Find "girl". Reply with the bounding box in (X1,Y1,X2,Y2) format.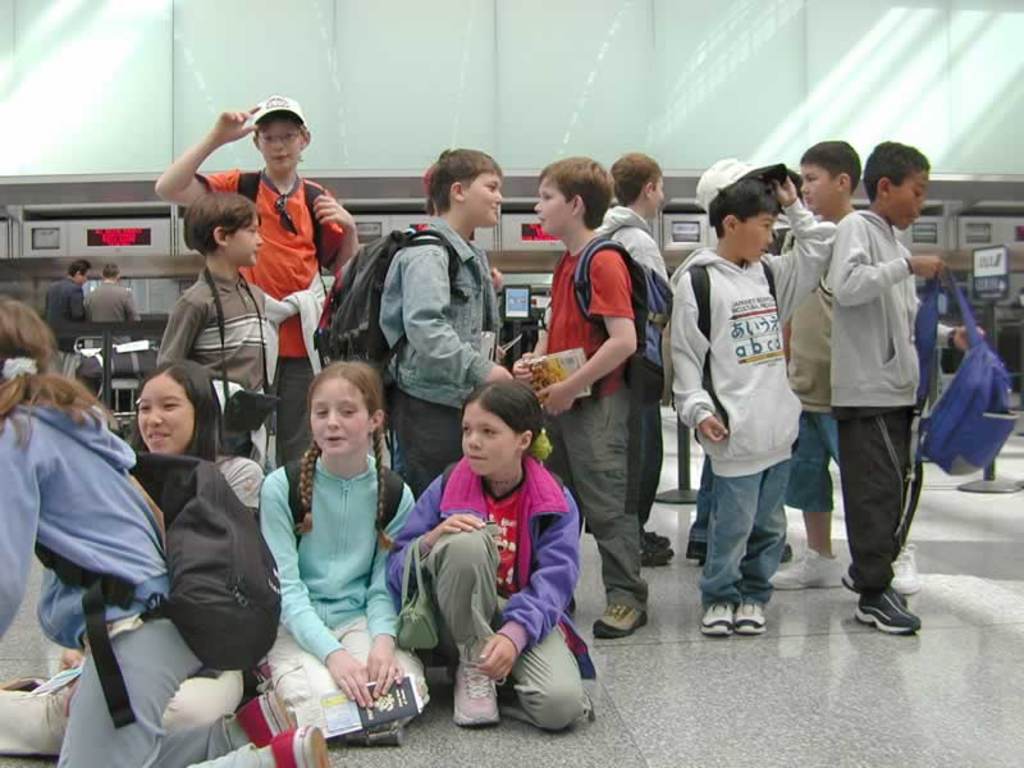
(256,351,430,731).
